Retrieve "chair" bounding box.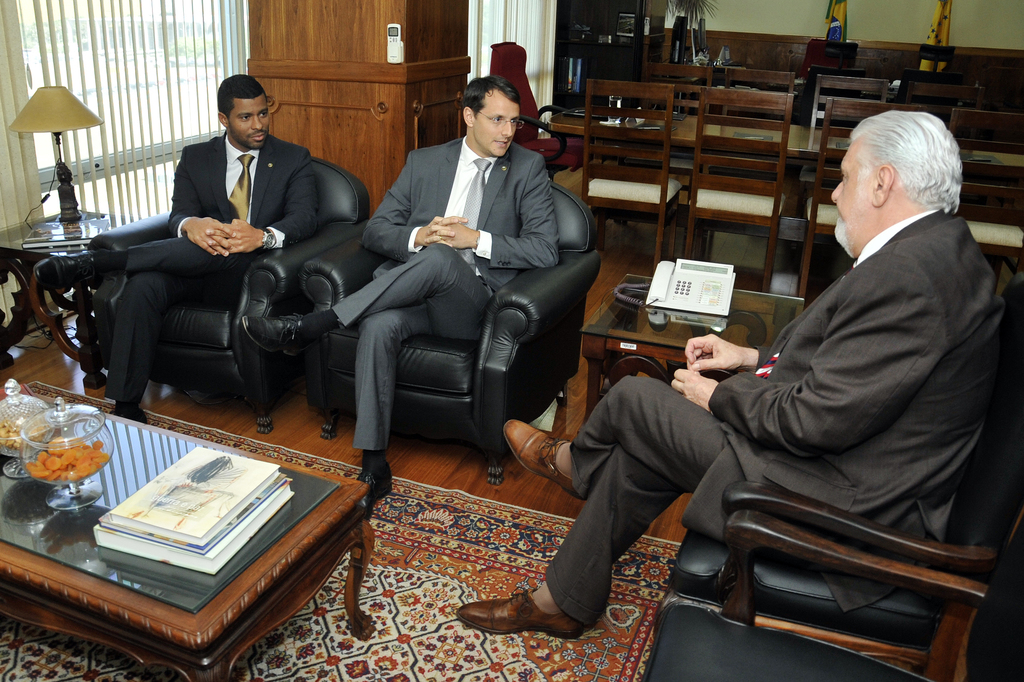
Bounding box: 795:98:932:308.
